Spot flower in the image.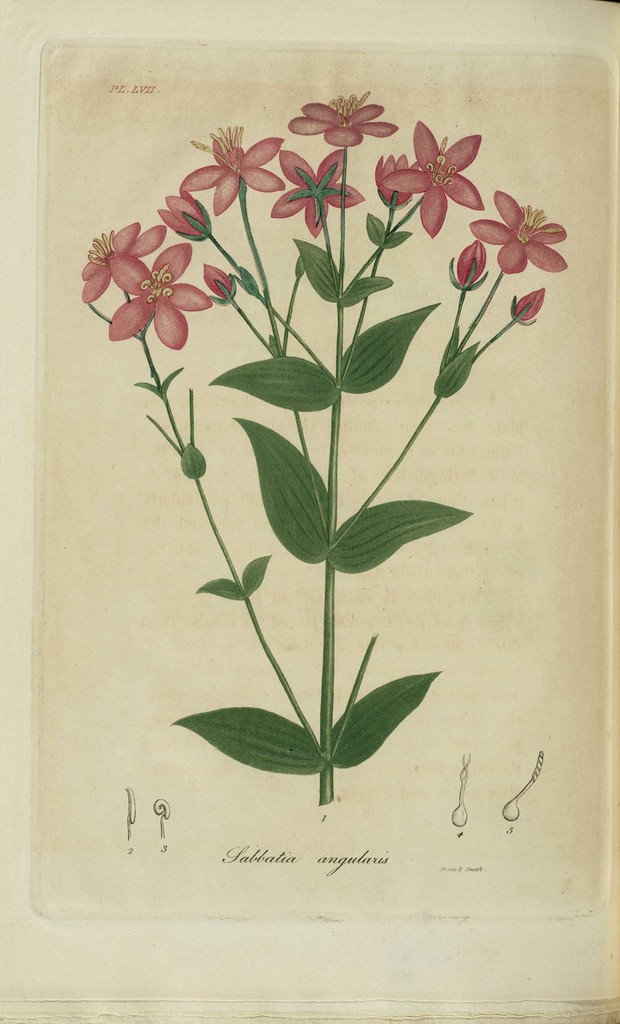
flower found at x1=179 y1=122 x2=283 y2=212.
